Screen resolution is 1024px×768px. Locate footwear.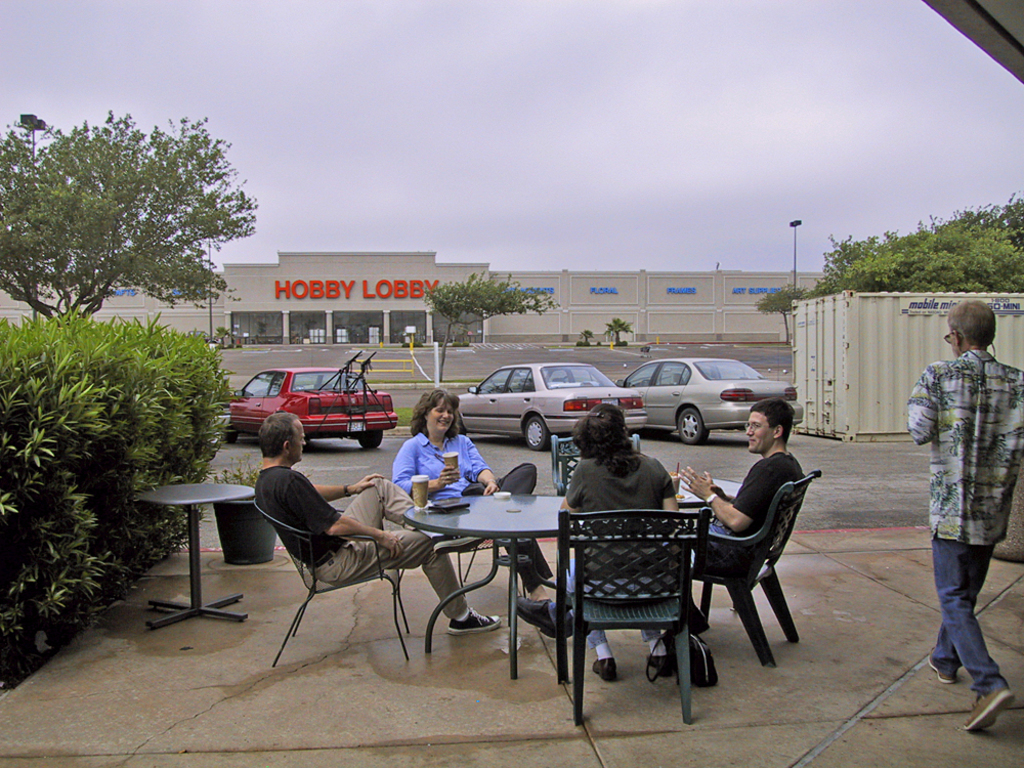
bbox=[925, 652, 955, 685].
